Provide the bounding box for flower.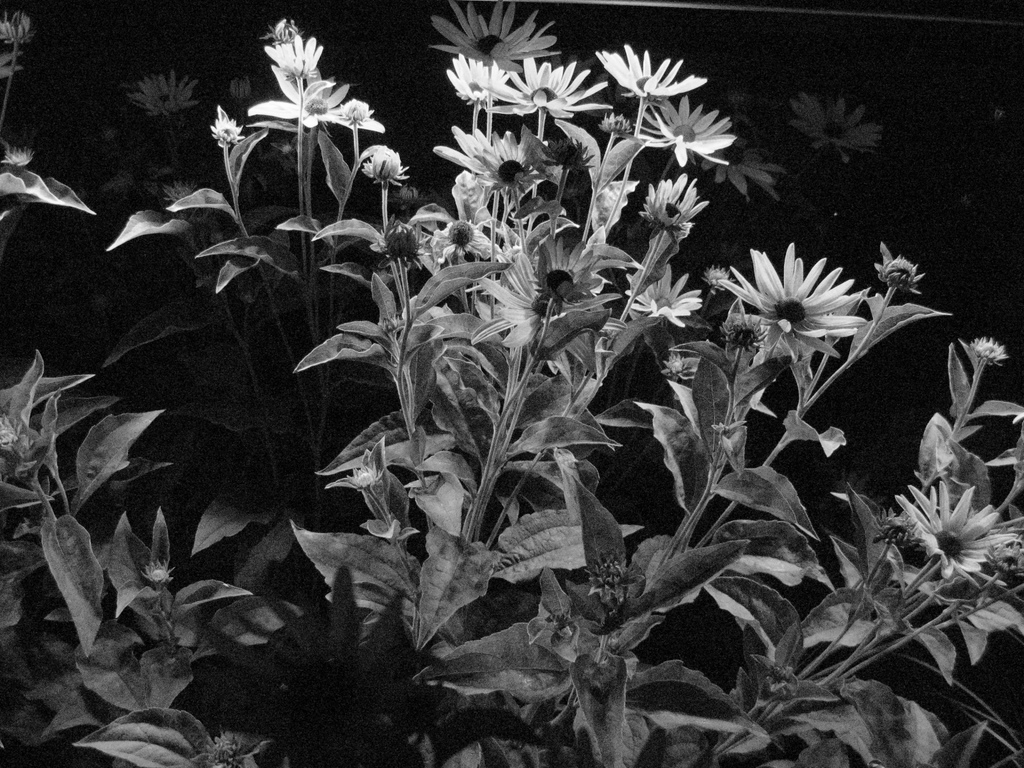
x1=779 y1=81 x2=880 y2=164.
